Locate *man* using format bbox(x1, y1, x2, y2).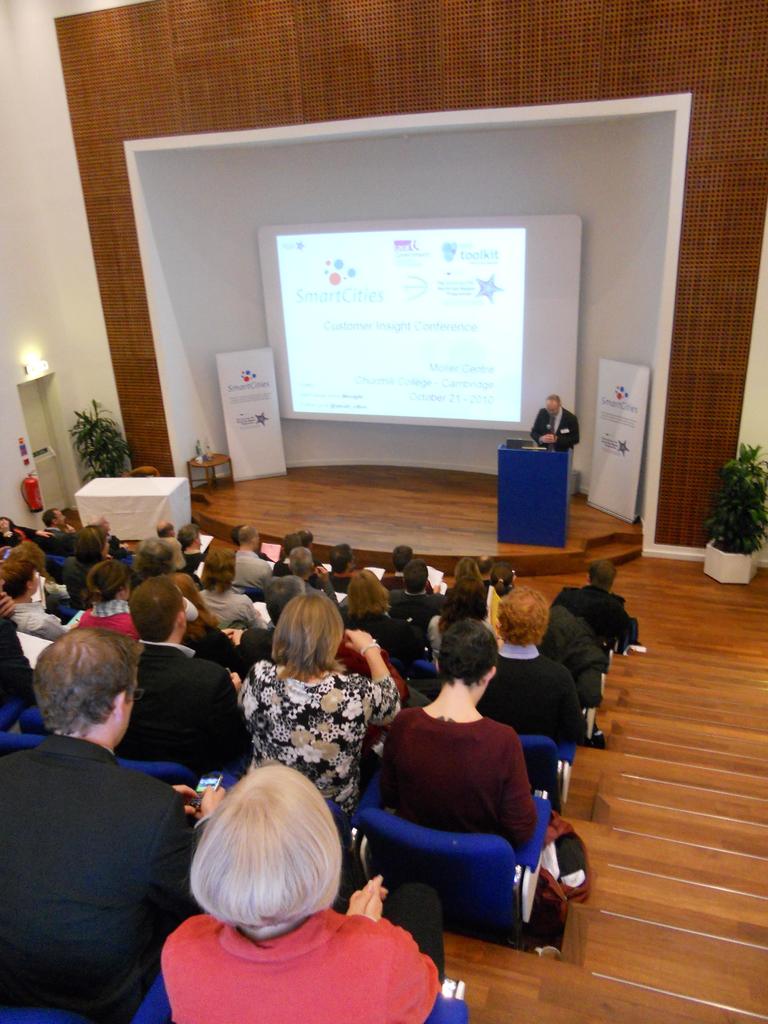
bbox(527, 394, 581, 452).
